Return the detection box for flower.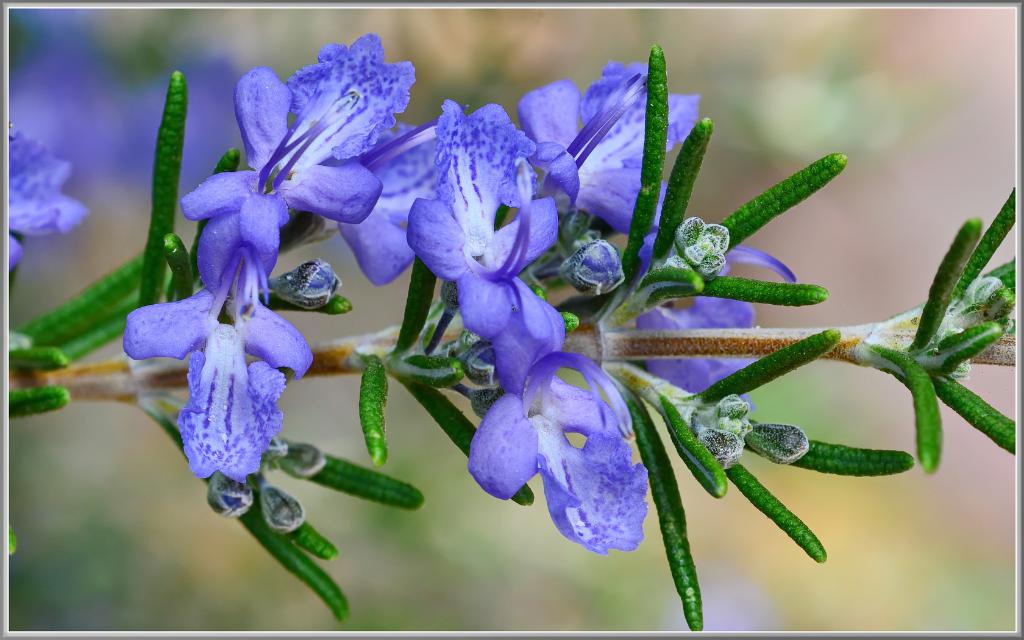
box=[182, 29, 412, 260].
